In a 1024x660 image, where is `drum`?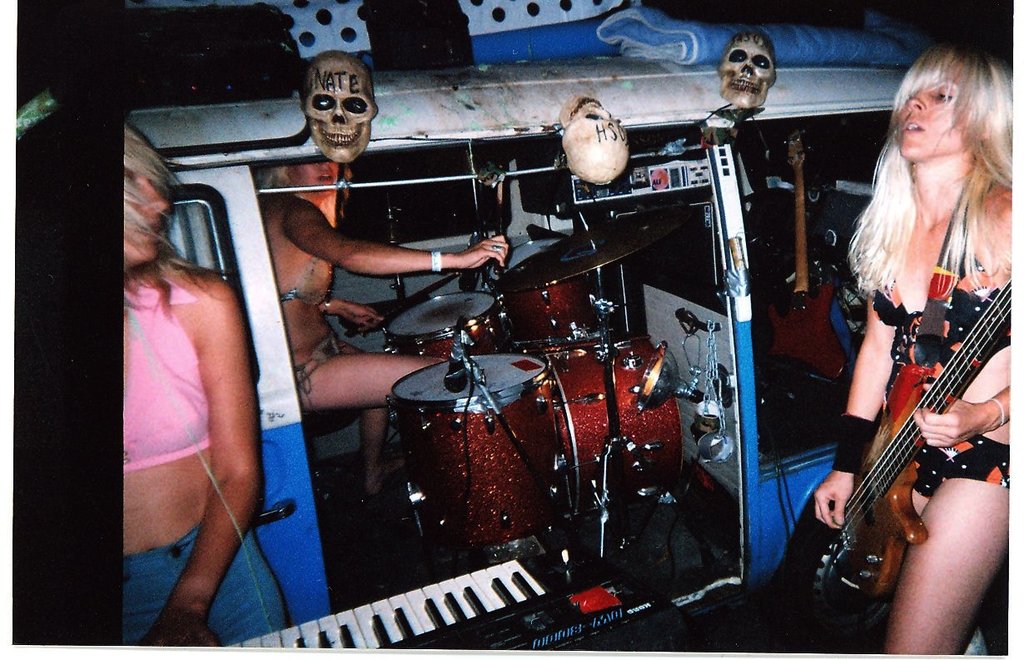
(485,237,609,354).
